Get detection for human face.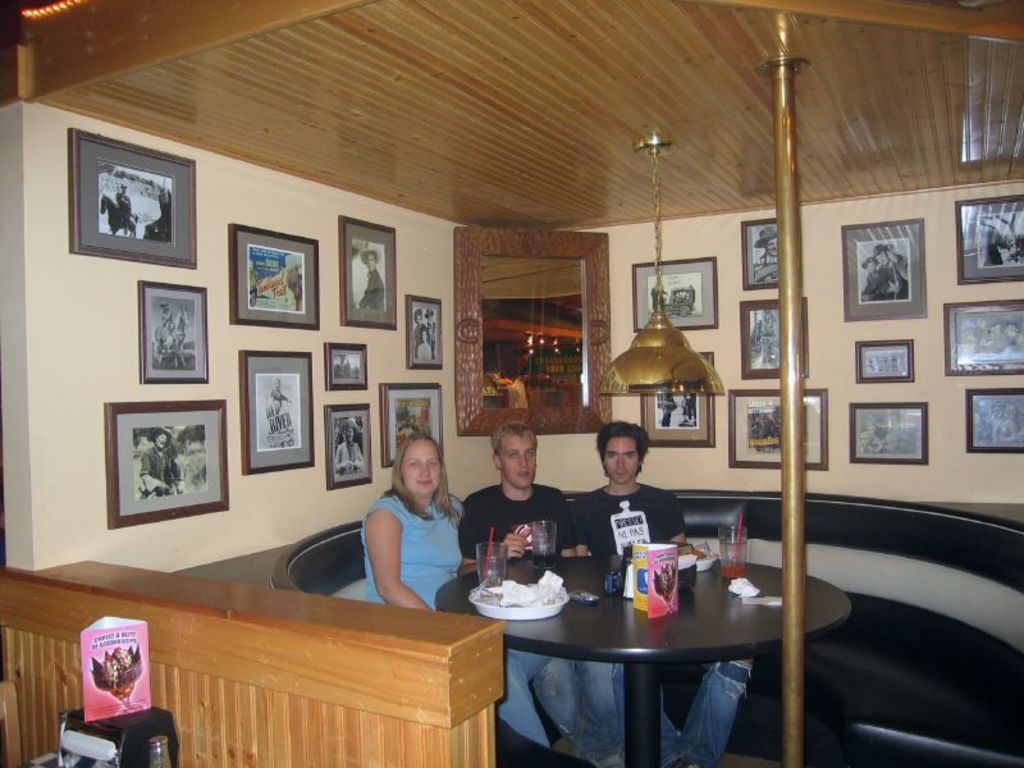
Detection: left=155, top=433, right=166, bottom=447.
